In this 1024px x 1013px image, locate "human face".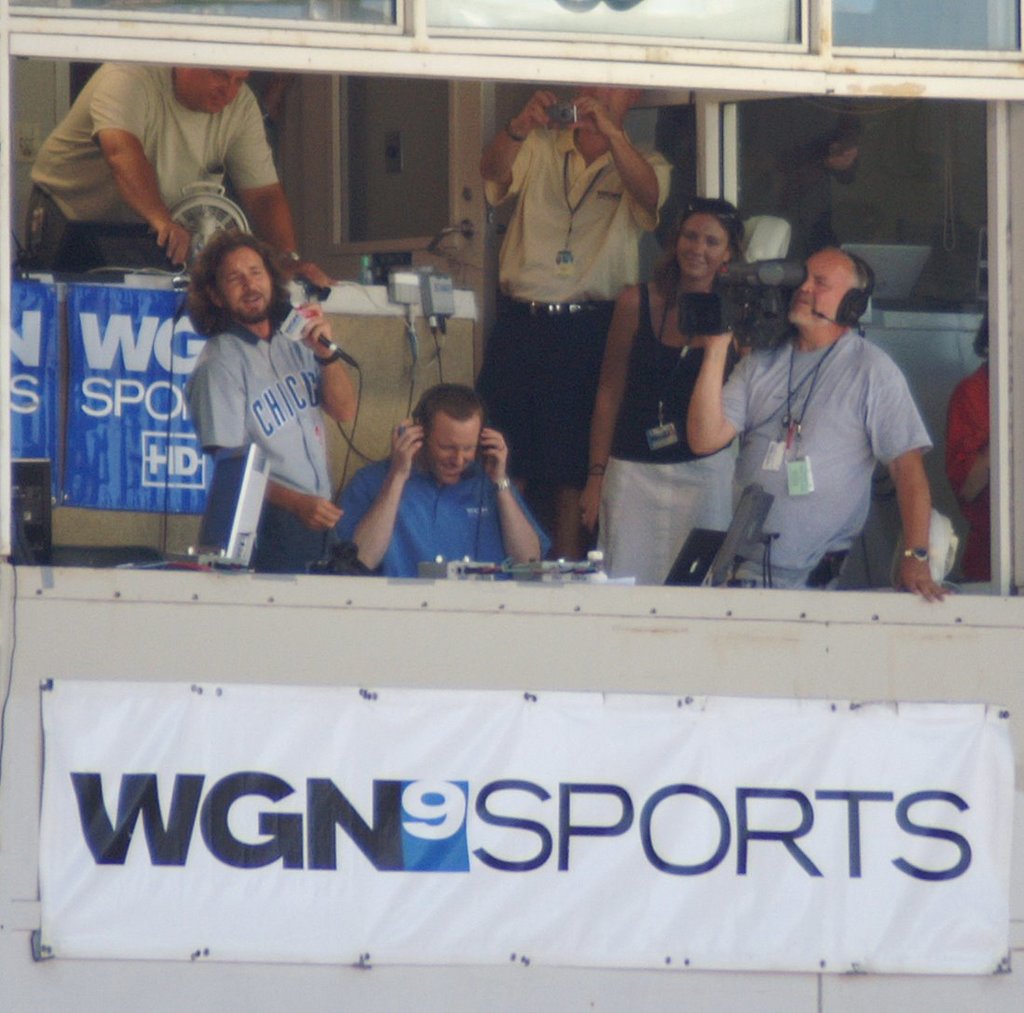
Bounding box: [left=175, top=56, right=243, bottom=112].
